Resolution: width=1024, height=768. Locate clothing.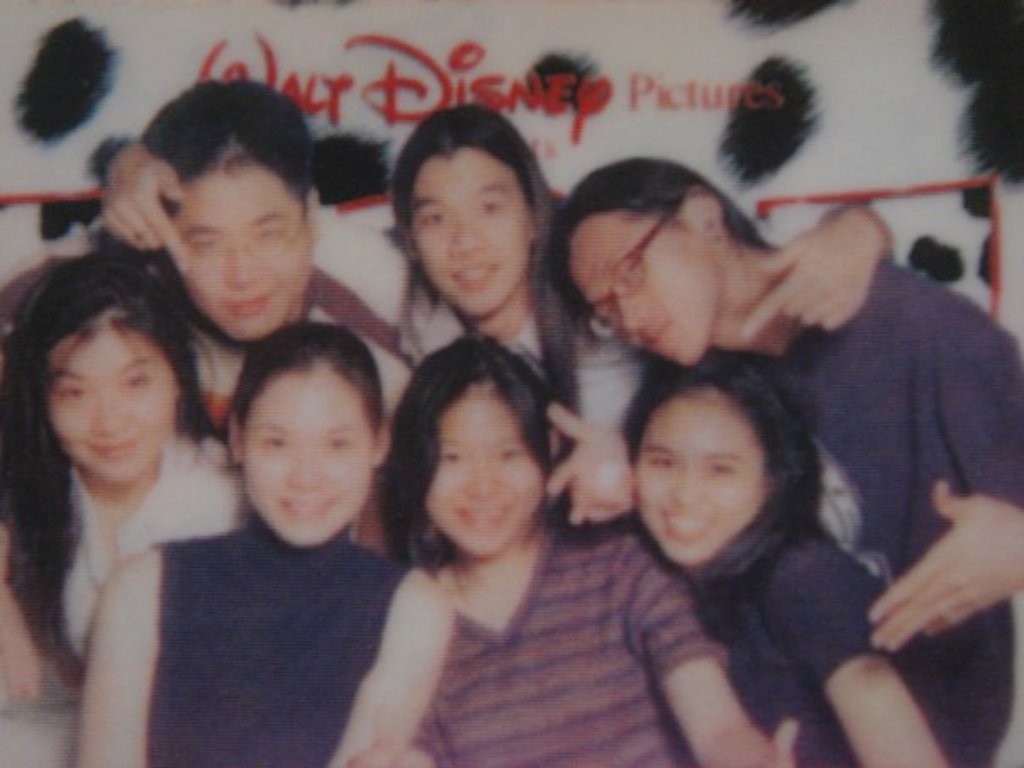
x1=407, y1=514, x2=732, y2=766.
